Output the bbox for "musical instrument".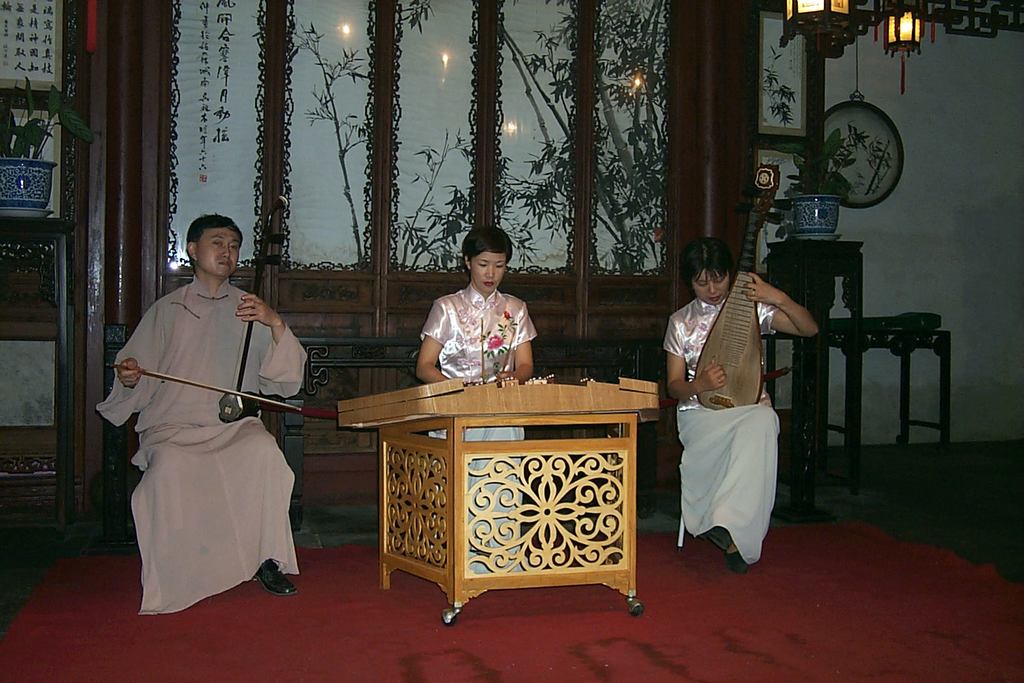
x1=99, y1=195, x2=313, y2=430.
